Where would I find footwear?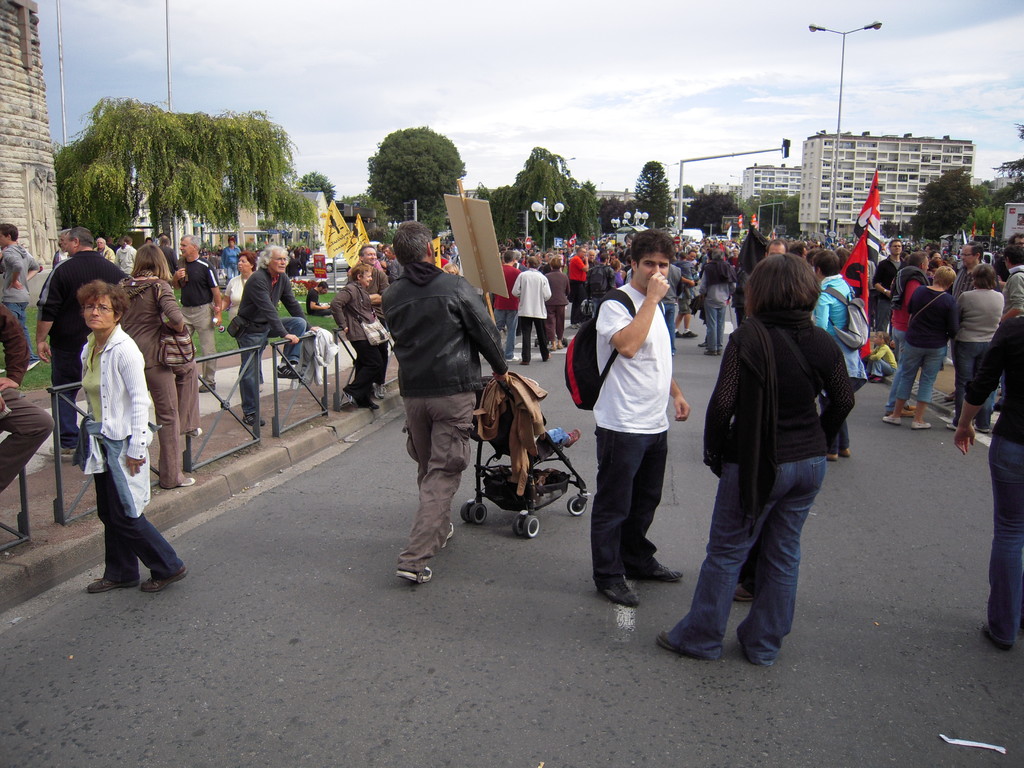
At x1=869 y1=375 x2=879 y2=384.
